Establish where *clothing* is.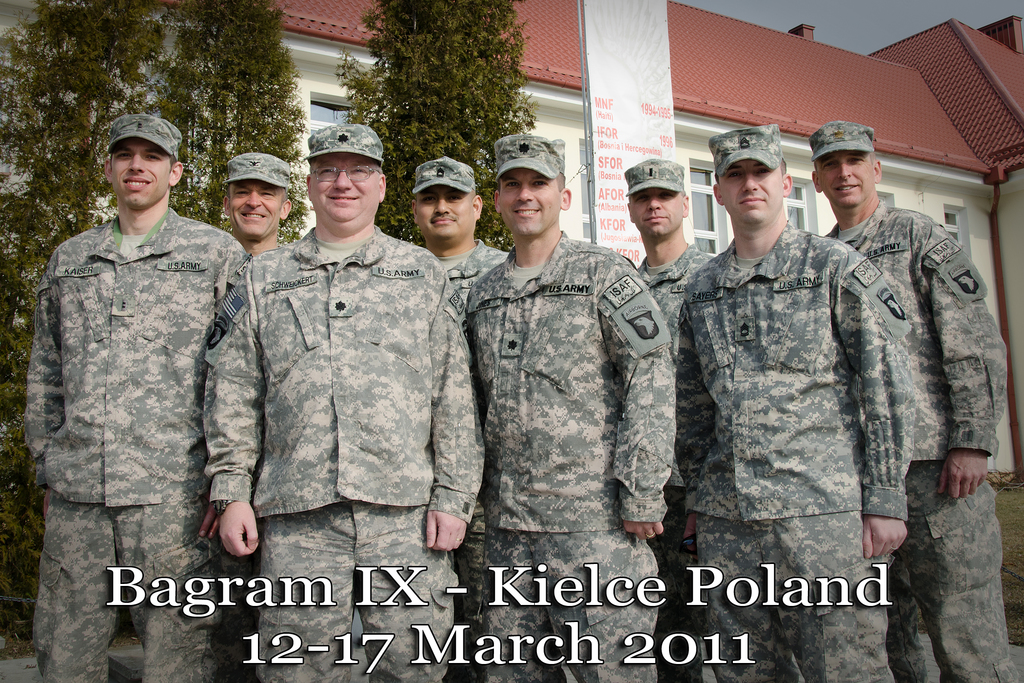
Established at x1=668, y1=219, x2=908, y2=682.
